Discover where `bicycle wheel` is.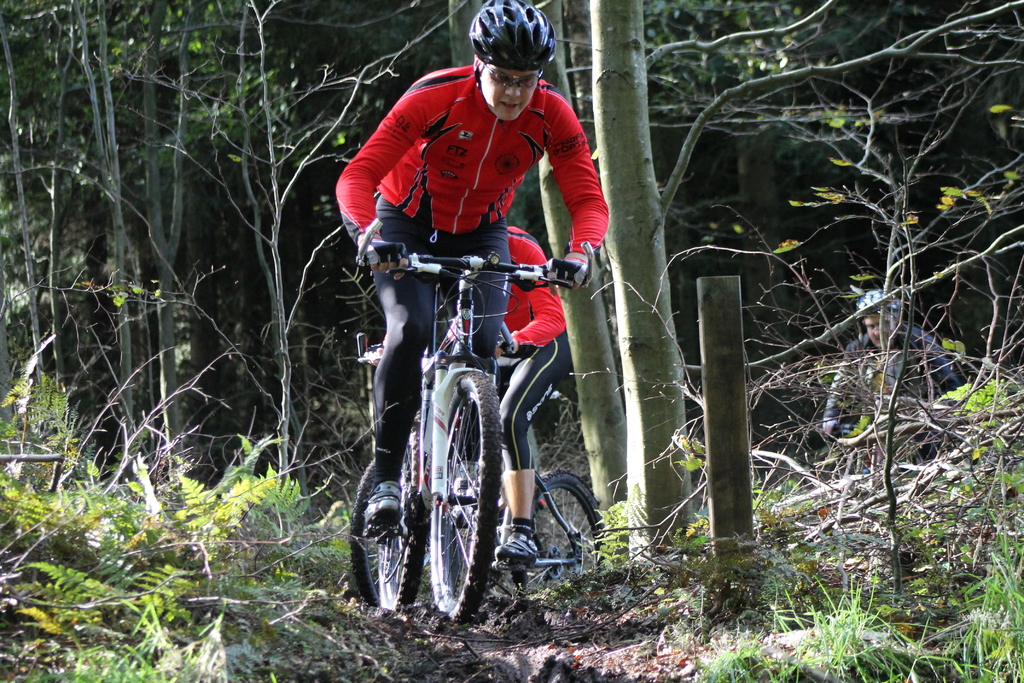
Discovered at l=377, t=415, r=428, b=614.
